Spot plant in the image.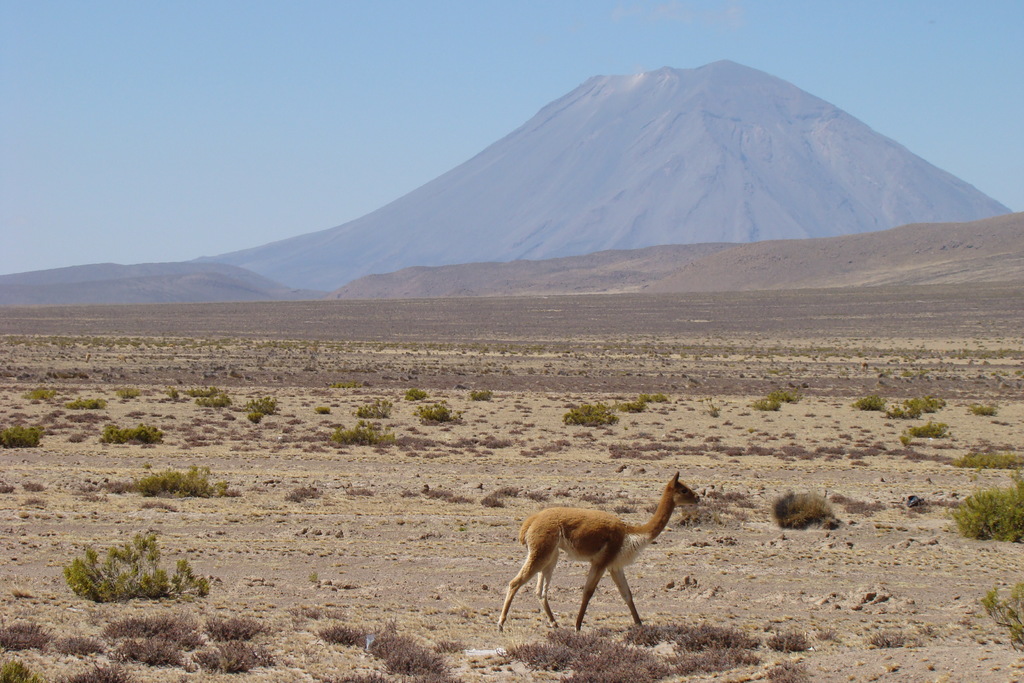
plant found at <box>408,482,465,500</box>.
